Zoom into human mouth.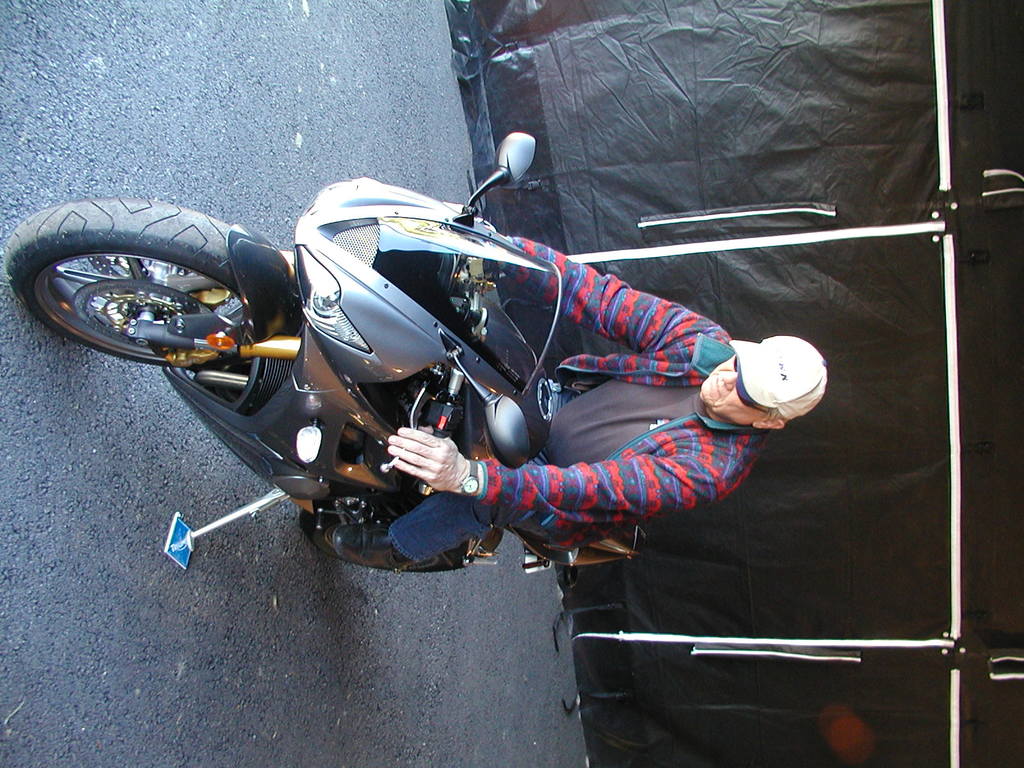
Zoom target: BBox(711, 374, 721, 390).
